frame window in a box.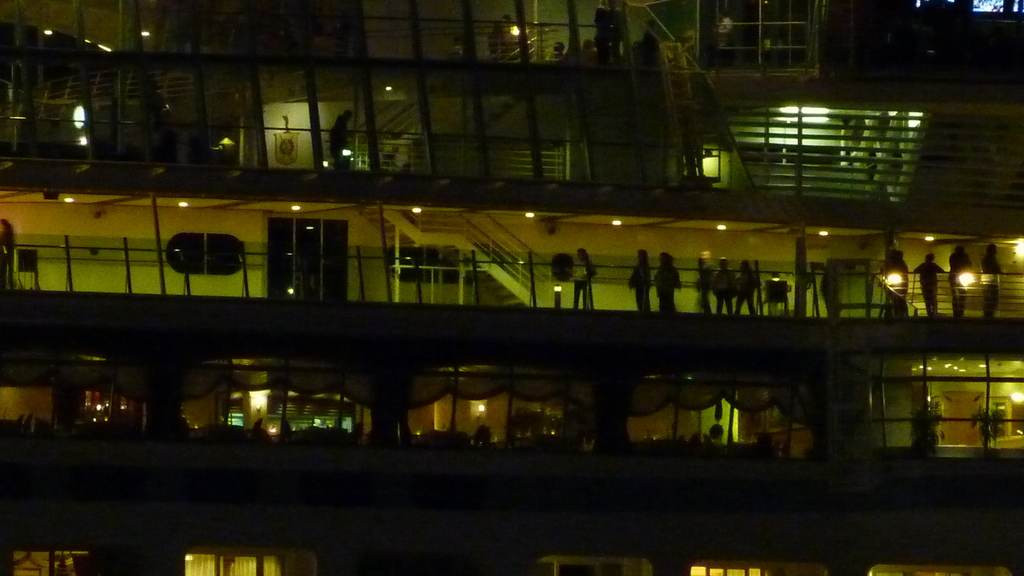
x1=10 y1=559 x2=89 y2=575.
